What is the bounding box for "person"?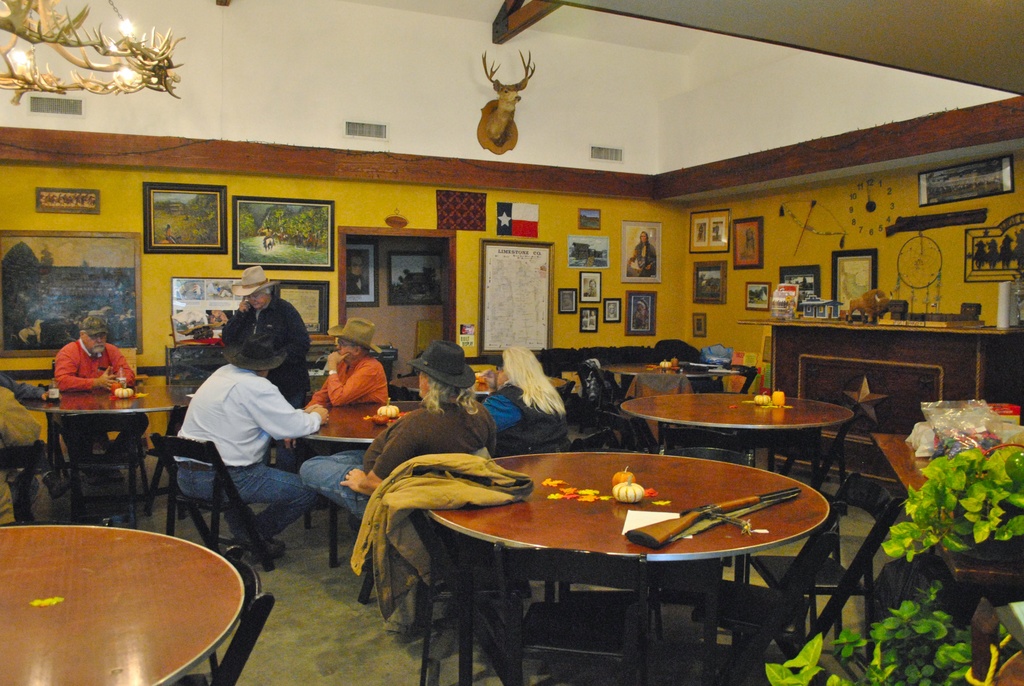
<box>0,385,45,528</box>.
